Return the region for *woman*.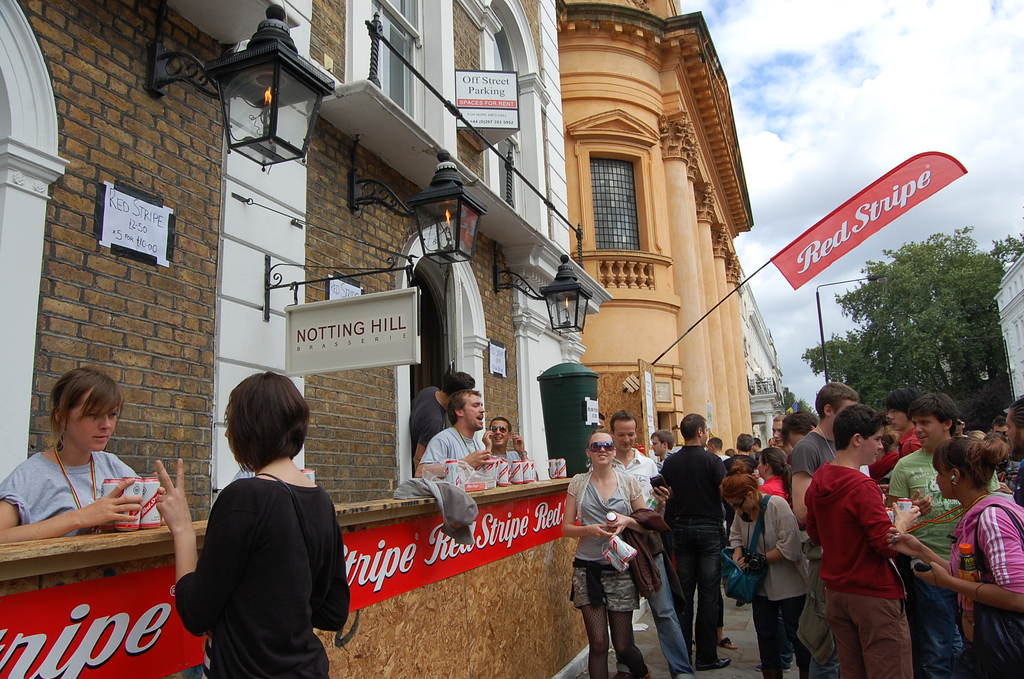
<box>172,372,351,678</box>.
